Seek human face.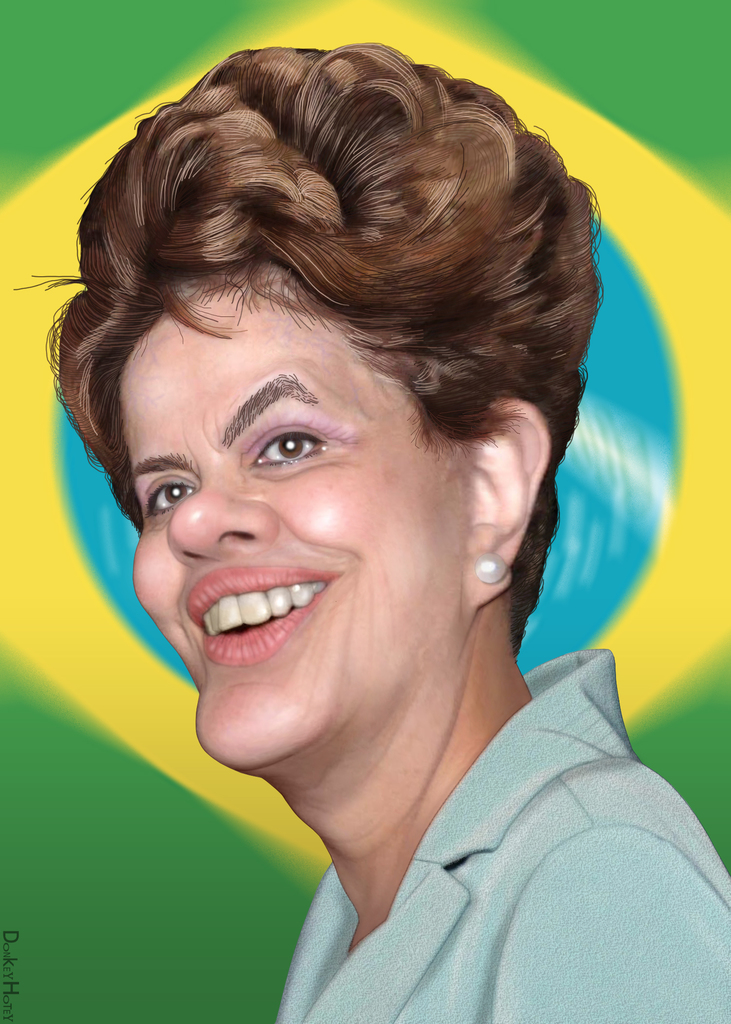
bbox(112, 287, 472, 774).
